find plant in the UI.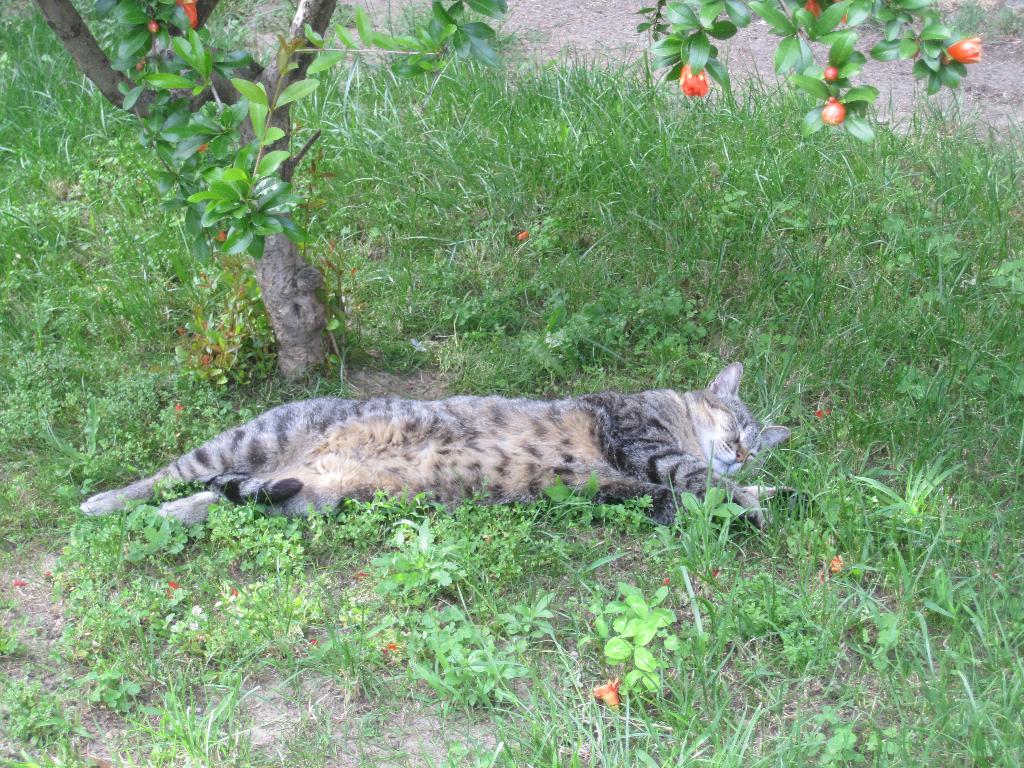
UI element at rect(34, 0, 986, 385).
